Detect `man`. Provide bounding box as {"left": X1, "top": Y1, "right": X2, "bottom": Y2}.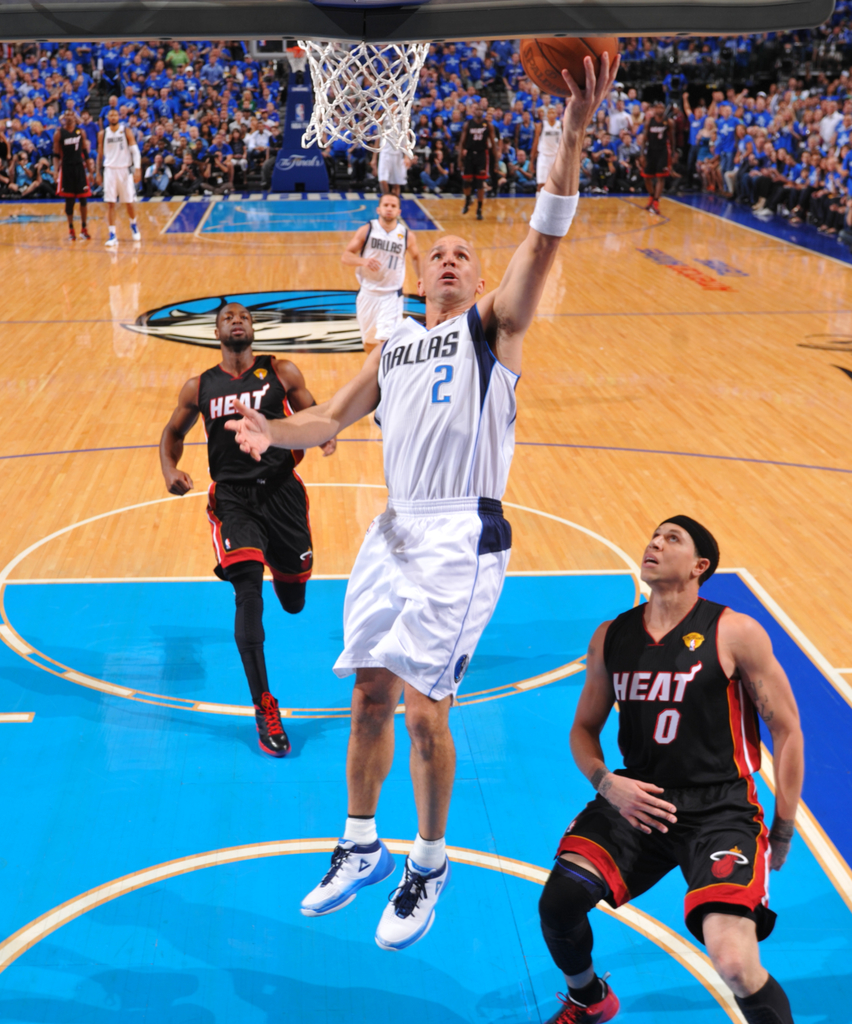
{"left": 637, "top": 98, "right": 676, "bottom": 215}.
